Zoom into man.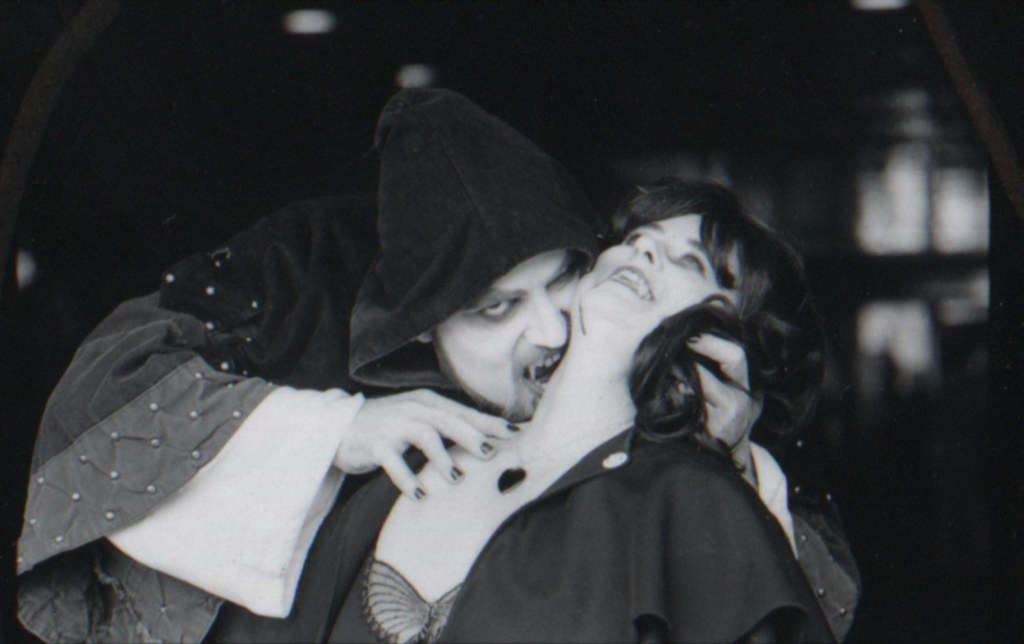
Zoom target: <box>110,113,852,643</box>.
